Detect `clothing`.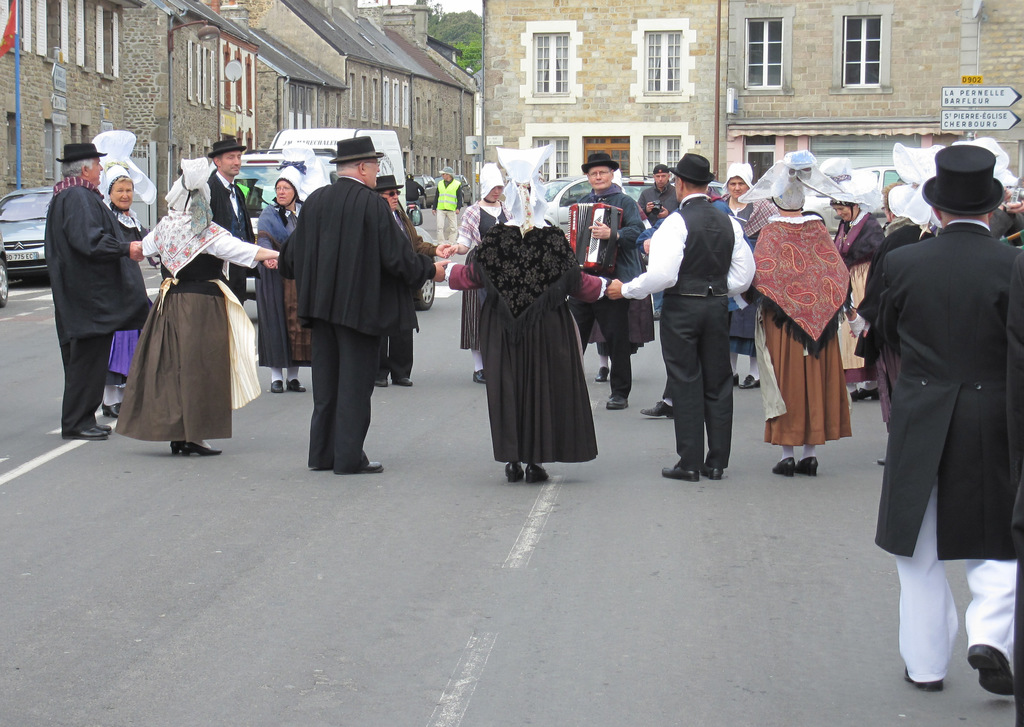
Detected at crop(879, 223, 911, 260).
